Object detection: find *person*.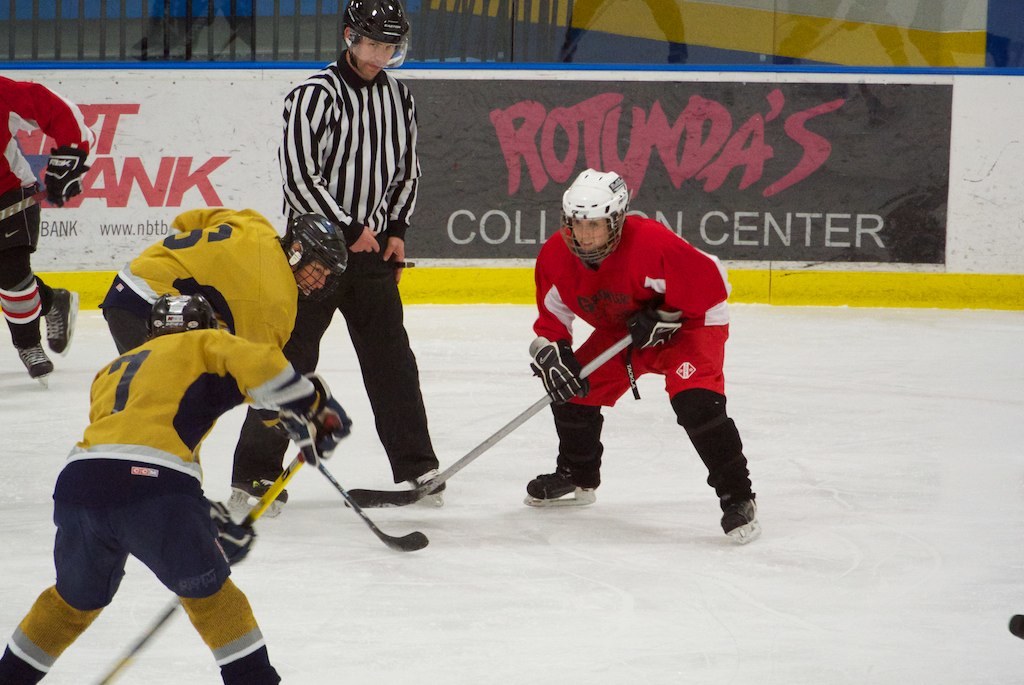
(95,195,346,471).
